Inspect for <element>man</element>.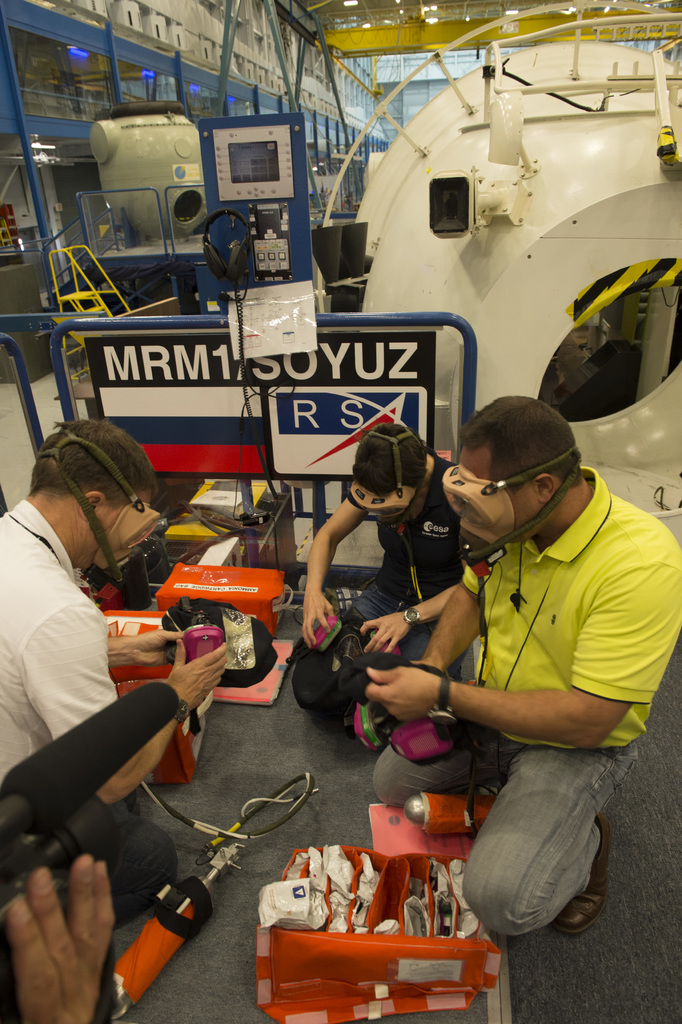
Inspection: <box>0,852,117,1022</box>.
